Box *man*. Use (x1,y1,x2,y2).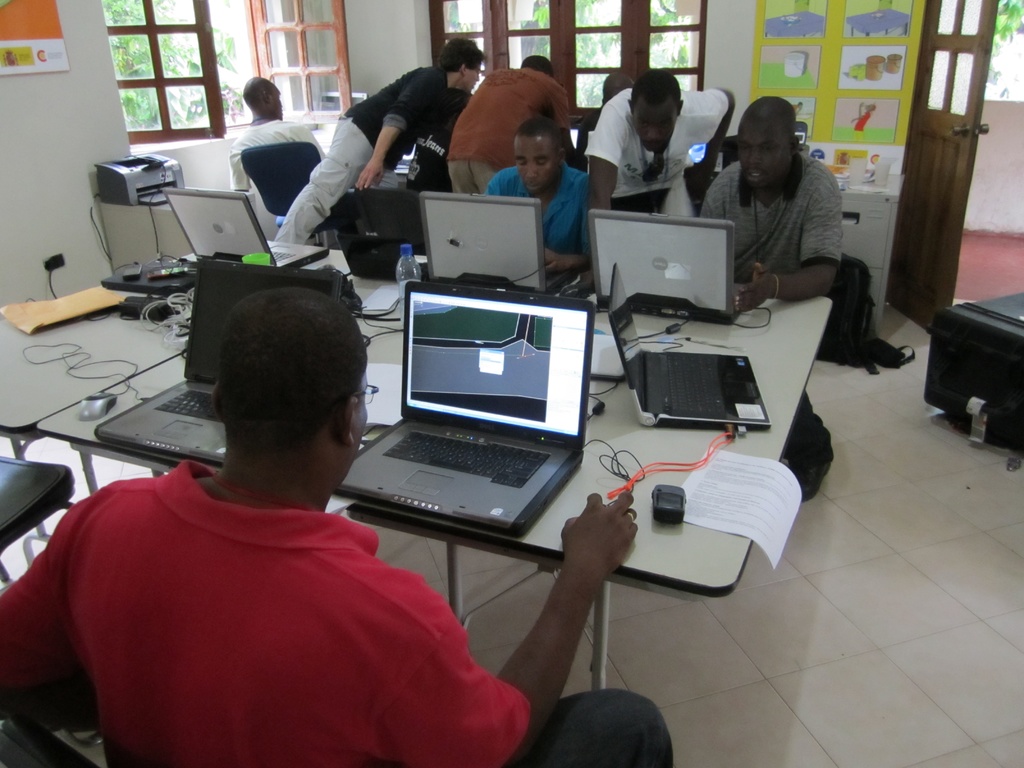
(227,74,330,195).
